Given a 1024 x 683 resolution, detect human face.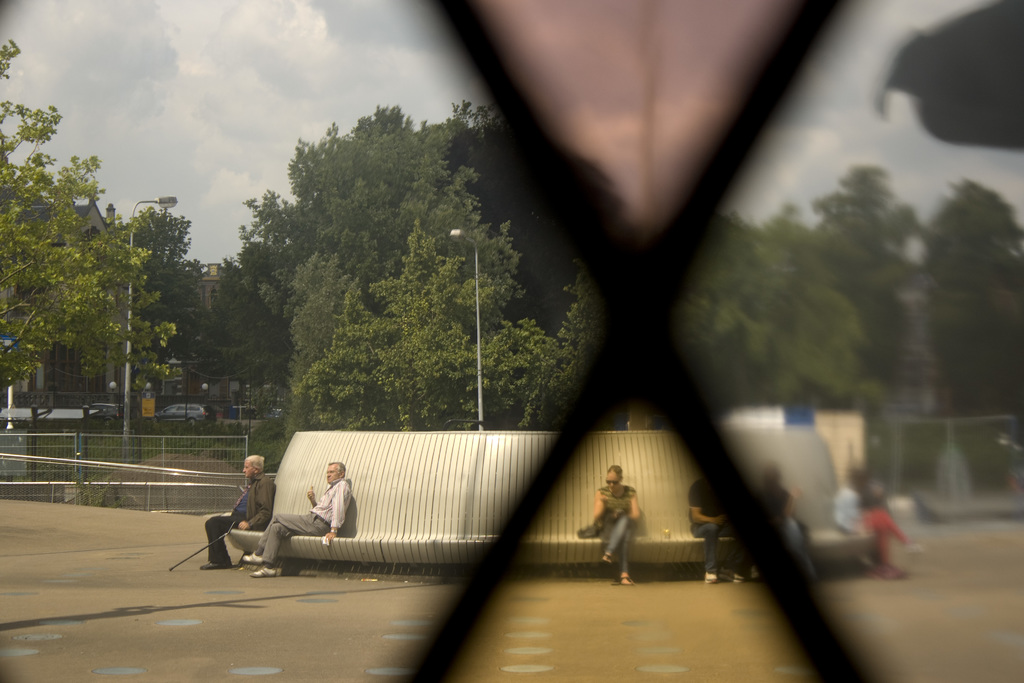
<region>325, 463, 338, 481</region>.
